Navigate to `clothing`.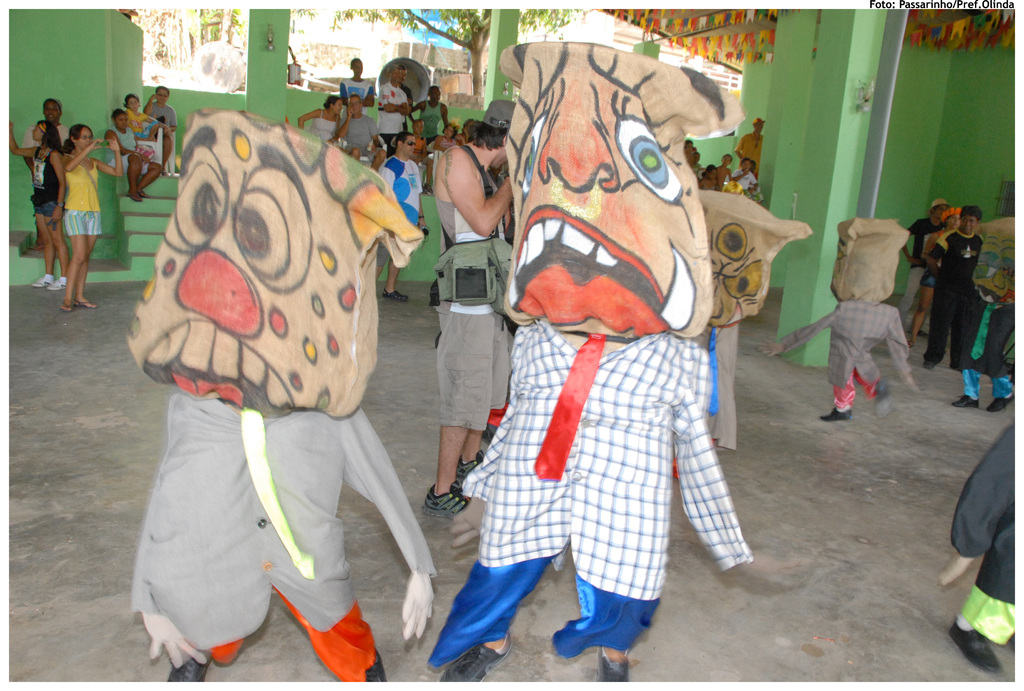
Navigation target: bbox=(434, 146, 515, 434).
